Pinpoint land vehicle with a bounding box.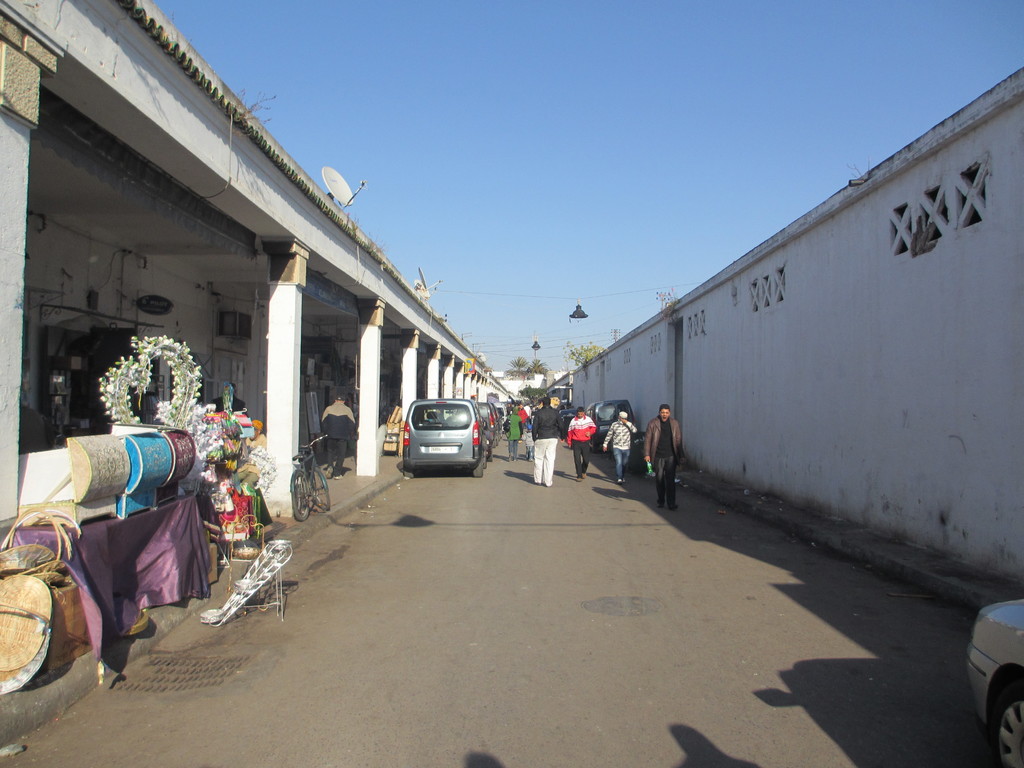
x1=402 y1=396 x2=490 y2=478.
